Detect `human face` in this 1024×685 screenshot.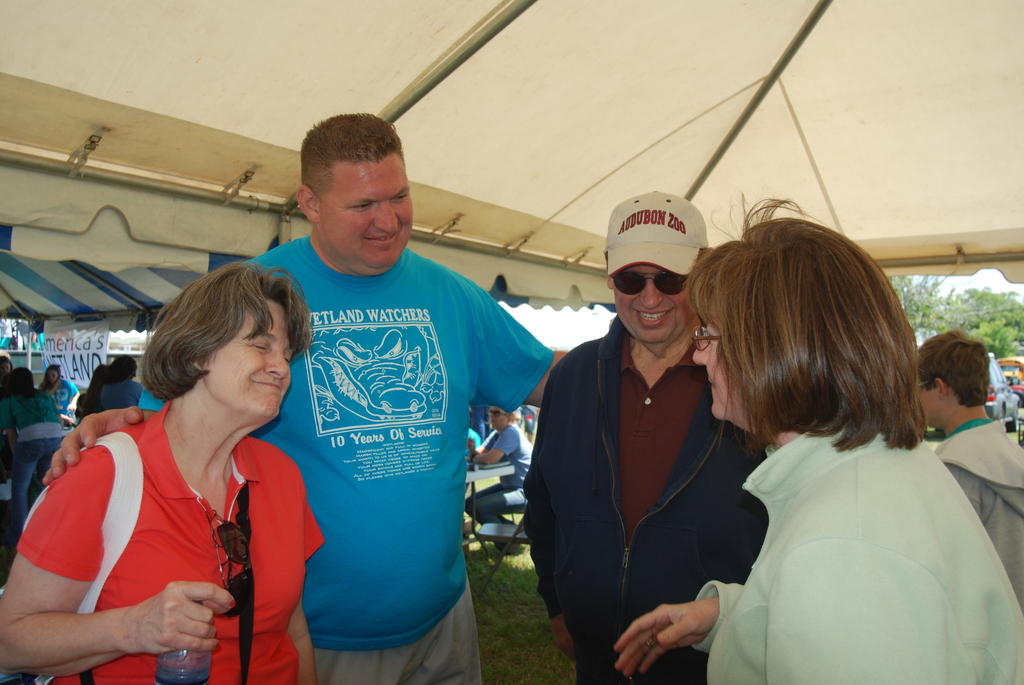
Detection: pyautogui.locateOnScreen(0, 361, 12, 375).
